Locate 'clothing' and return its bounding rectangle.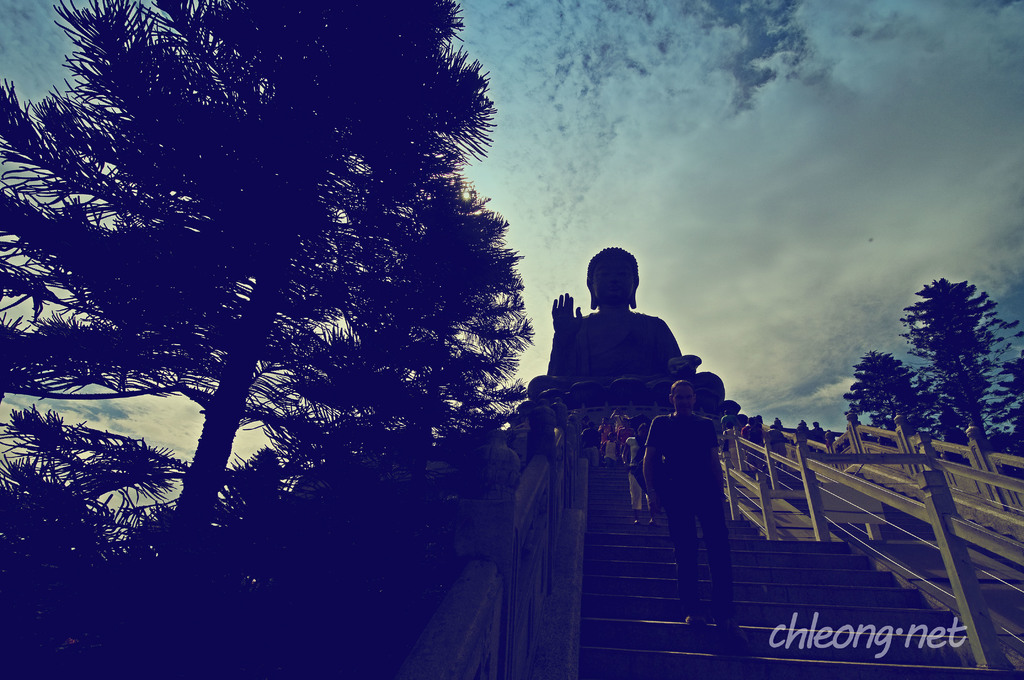
box=[625, 435, 652, 505].
